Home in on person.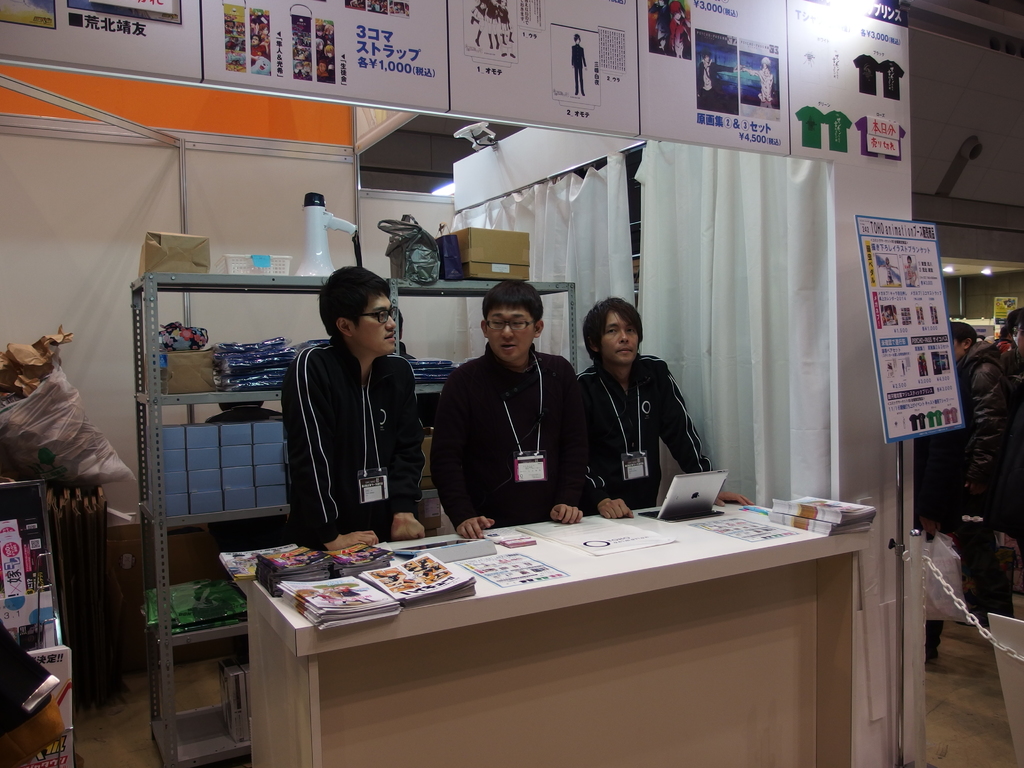
Homed in at [278, 262, 444, 552].
